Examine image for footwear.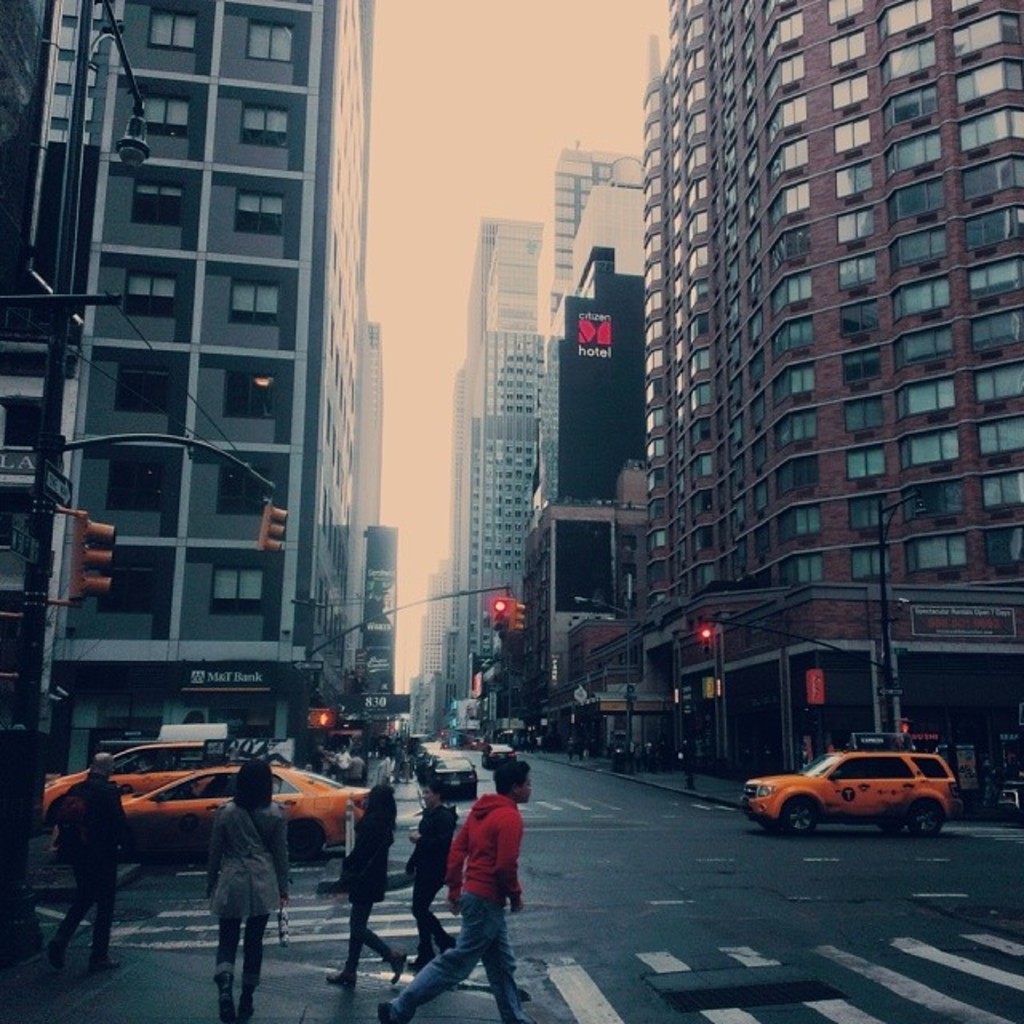
Examination result: box(50, 952, 61, 968).
